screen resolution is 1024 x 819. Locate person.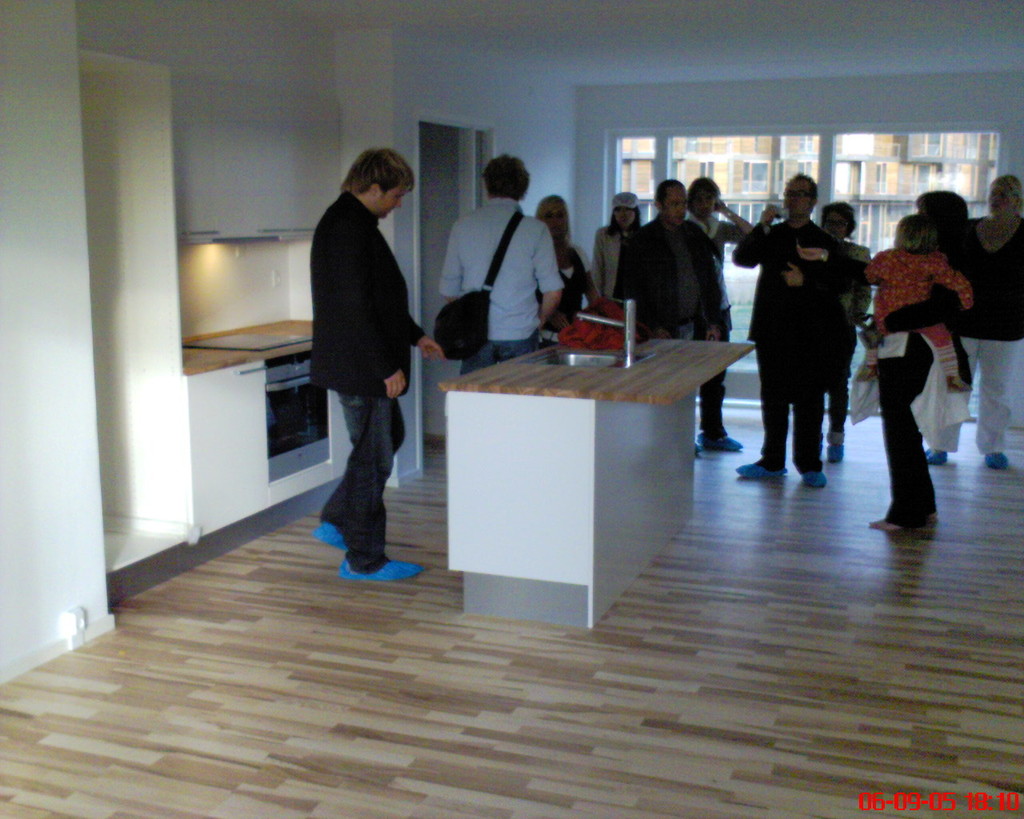
rect(613, 180, 722, 453).
